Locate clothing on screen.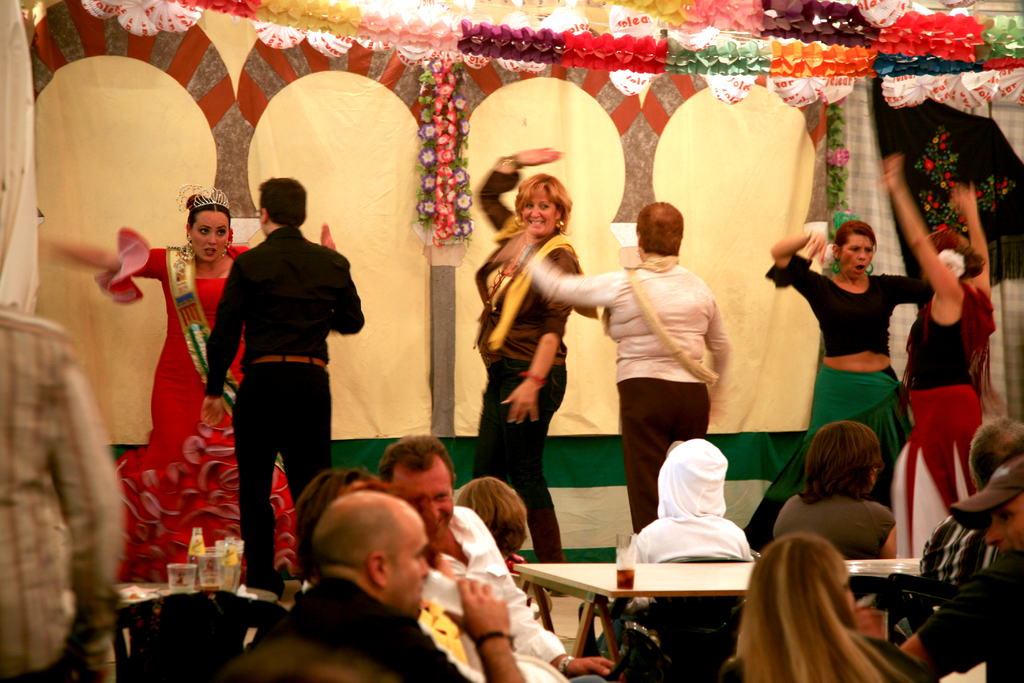
On screen at detection(740, 210, 927, 550).
